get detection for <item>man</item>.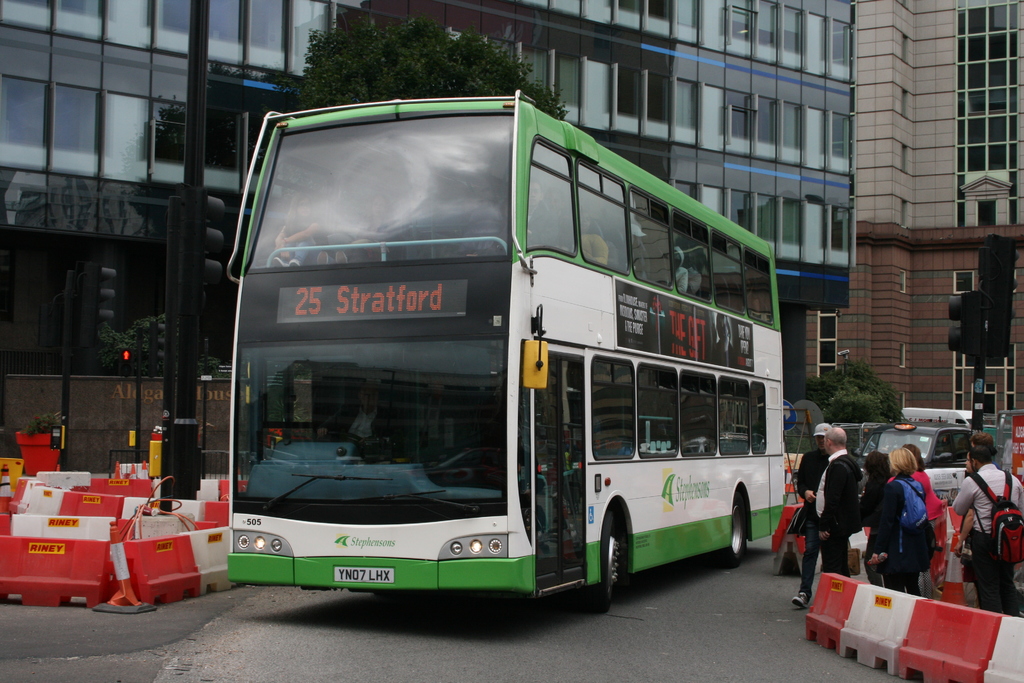
Detection: [317, 383, 399, 456].
